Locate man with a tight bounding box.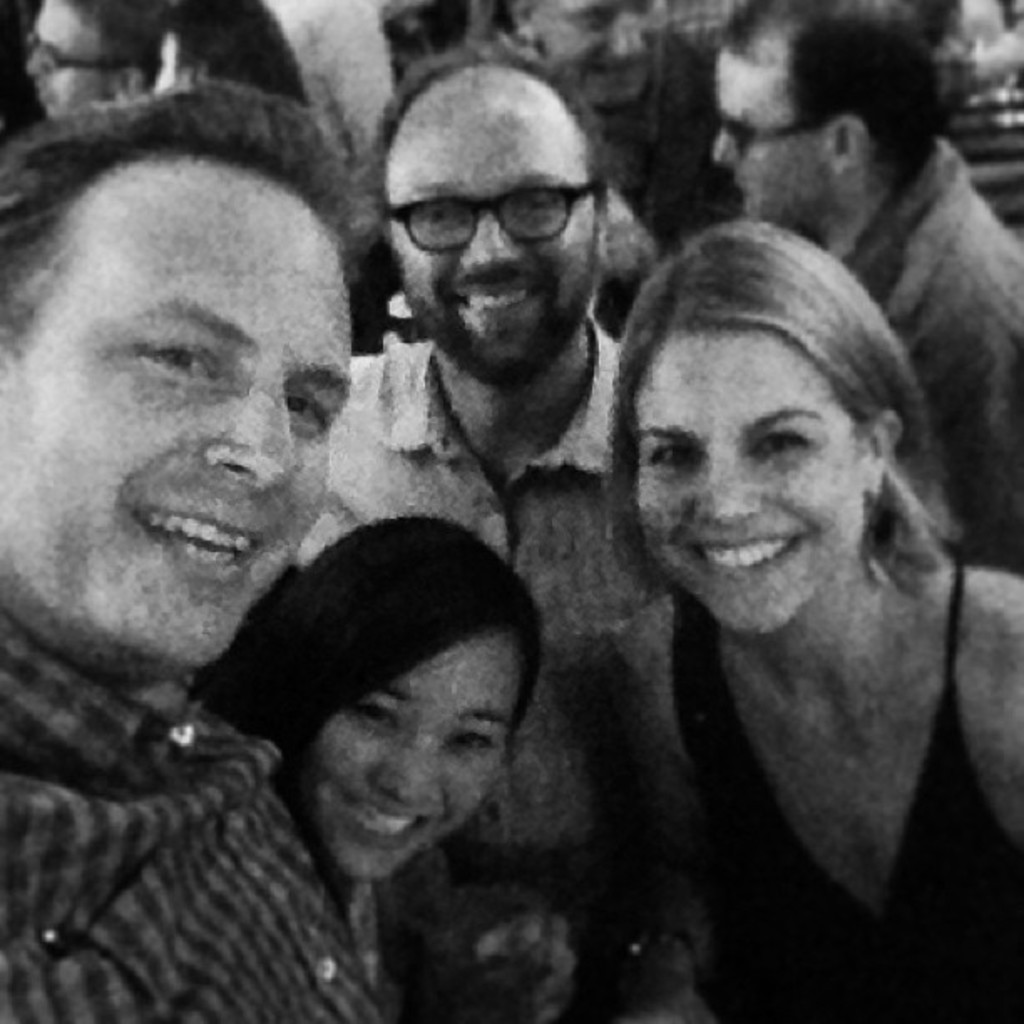
crop(288, 47, 950, 1022).
